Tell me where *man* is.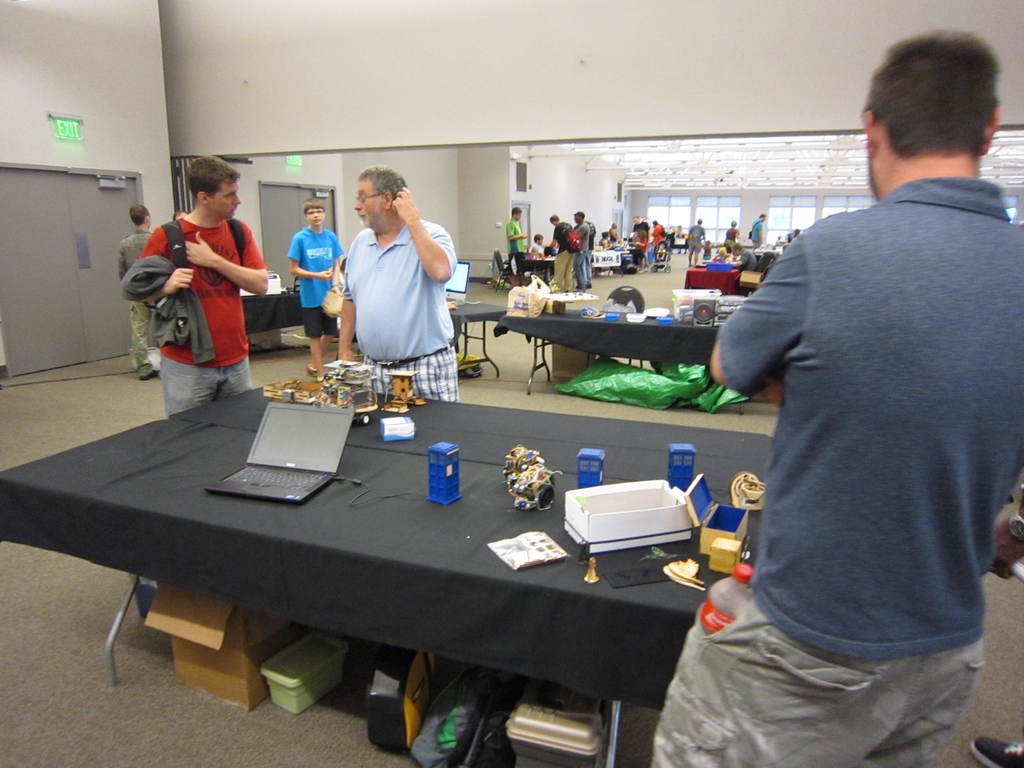
*man* is at [left=707, top=40, right=1012, bottom=732].
